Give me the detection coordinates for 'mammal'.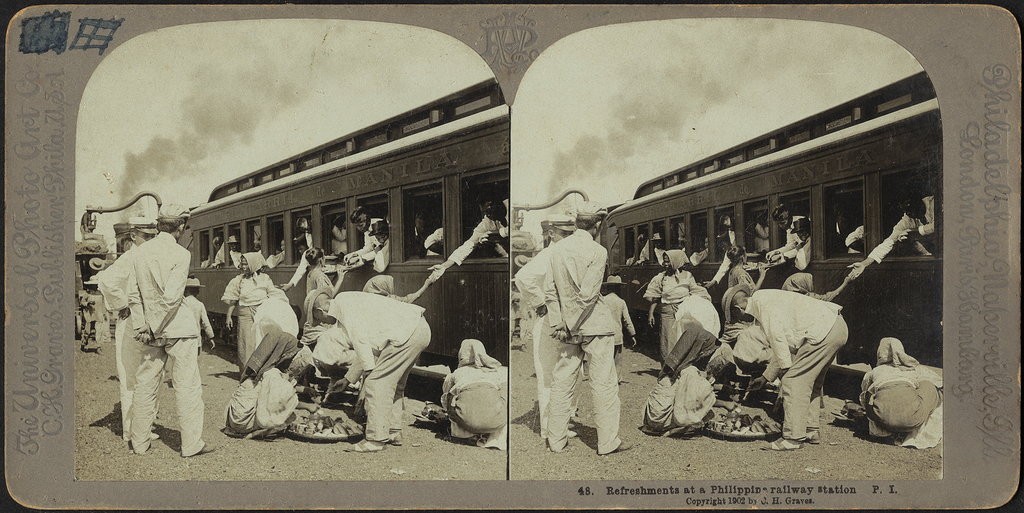
rect(642, 245, 705, 371).
